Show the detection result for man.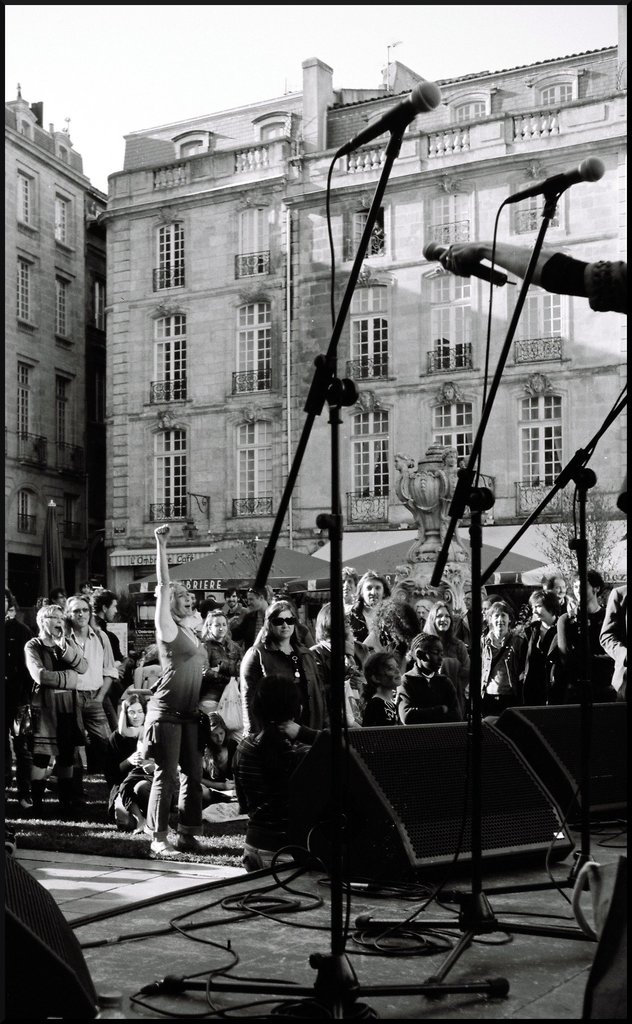
220/588/242/624.
